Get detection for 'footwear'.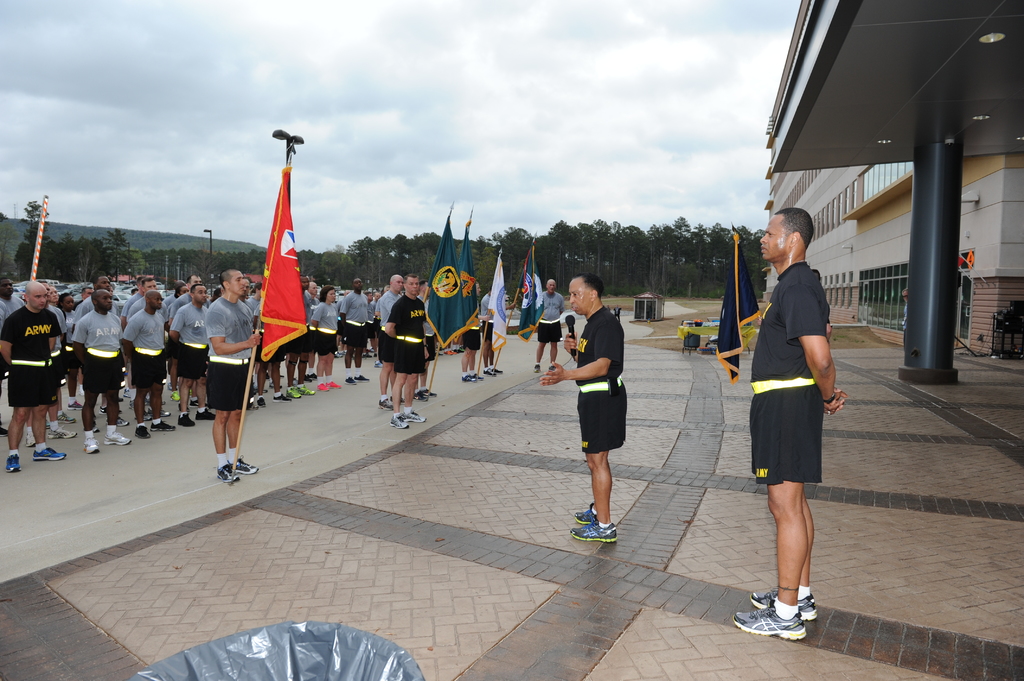
Detection: (x1=81, y1=437, x2=97, y2=454).
